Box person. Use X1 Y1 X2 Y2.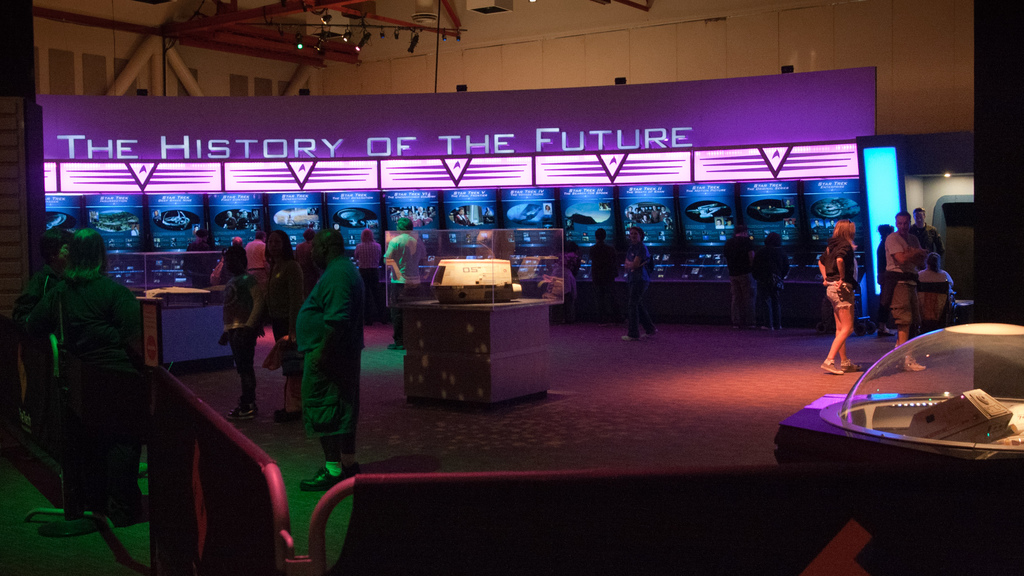
716 223 755 339.
